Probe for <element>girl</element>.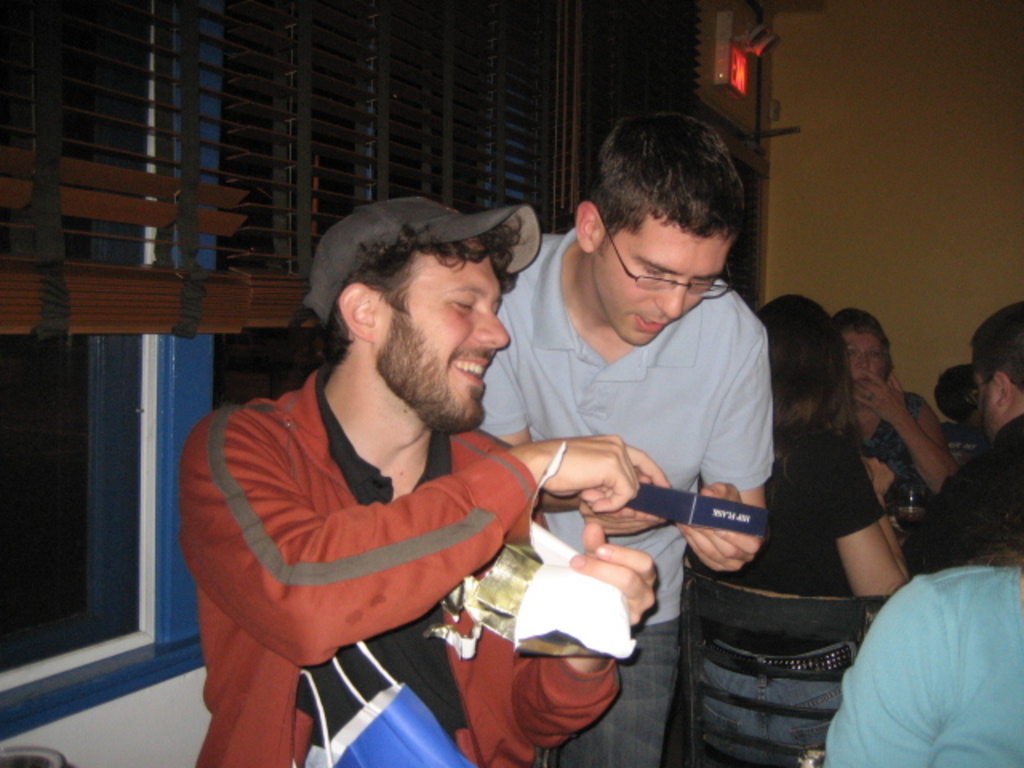
Probe result: region(678, 286, 917, 747).
